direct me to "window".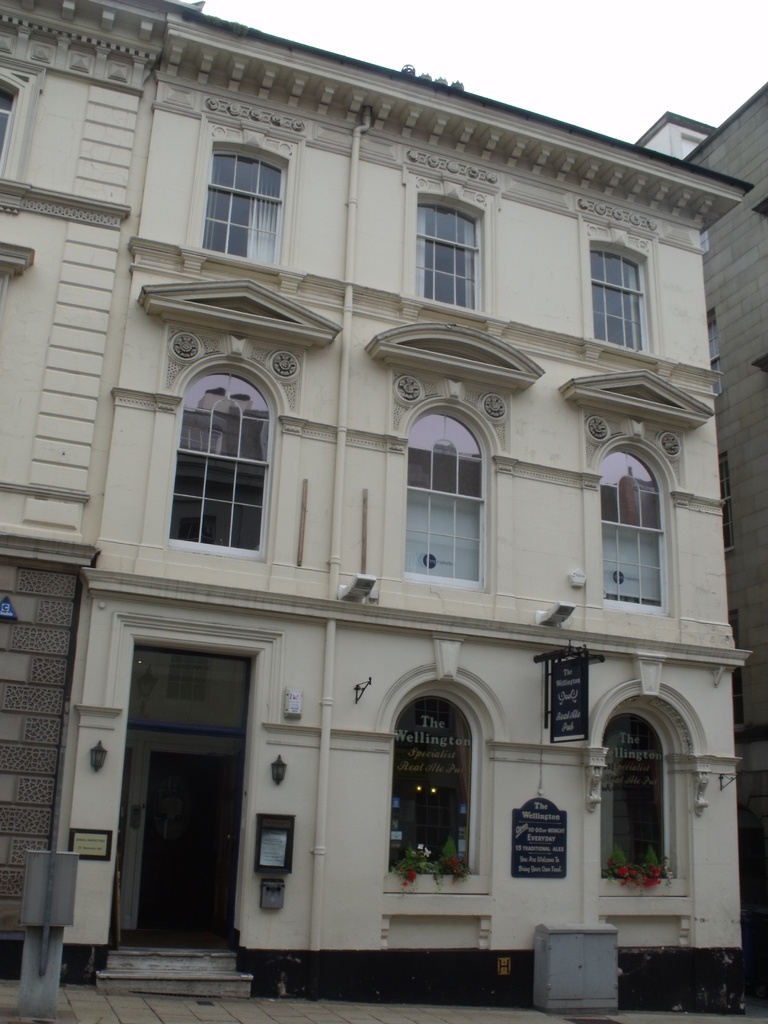
Direction: l=590, t=449, r=674, b=619.
